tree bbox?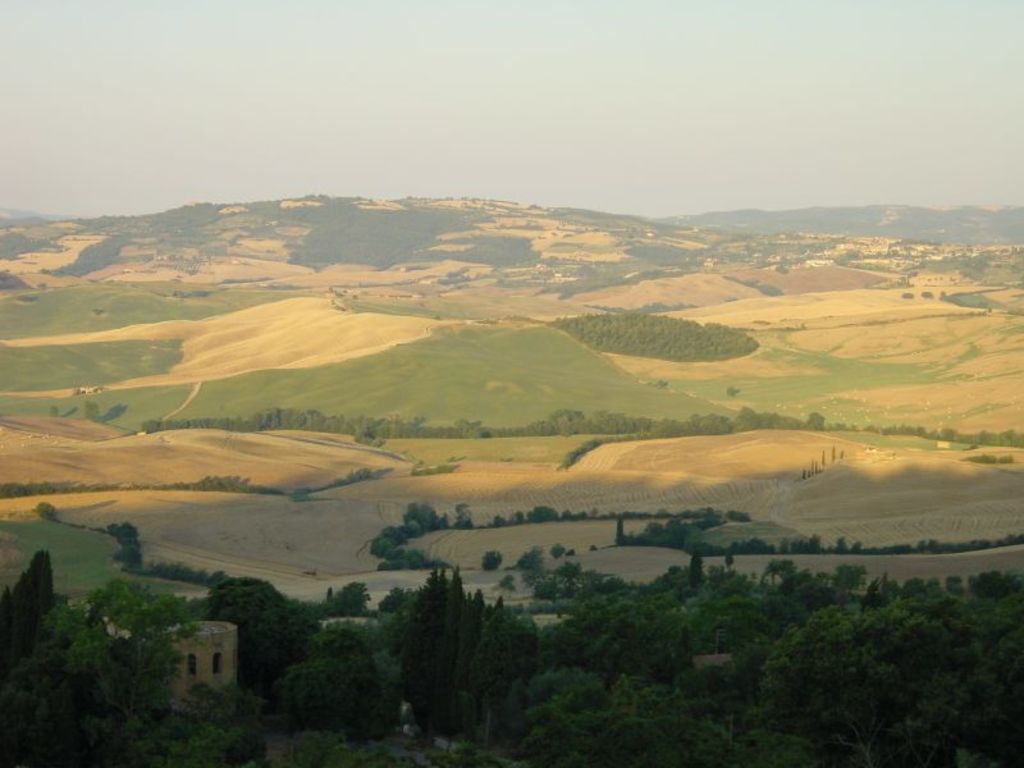
<box>470,590,509,727</box>
